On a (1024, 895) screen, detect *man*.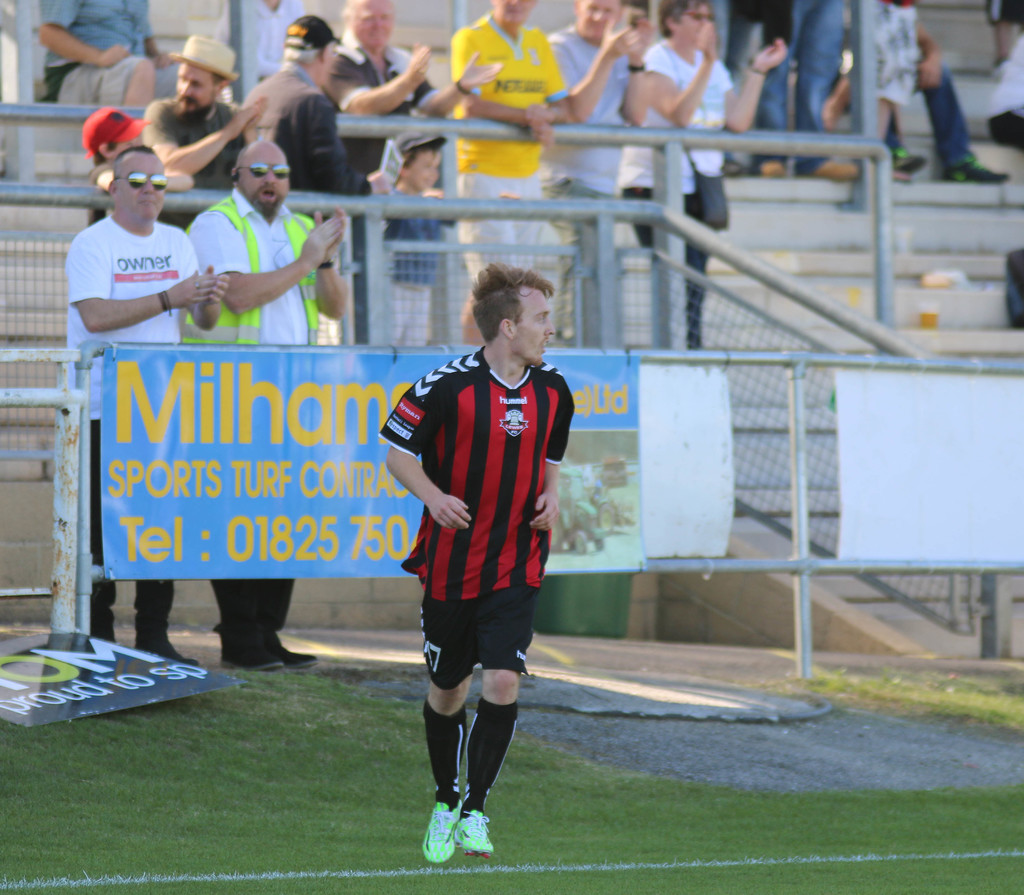
left=455, top=0, right=635, bottom=334.
